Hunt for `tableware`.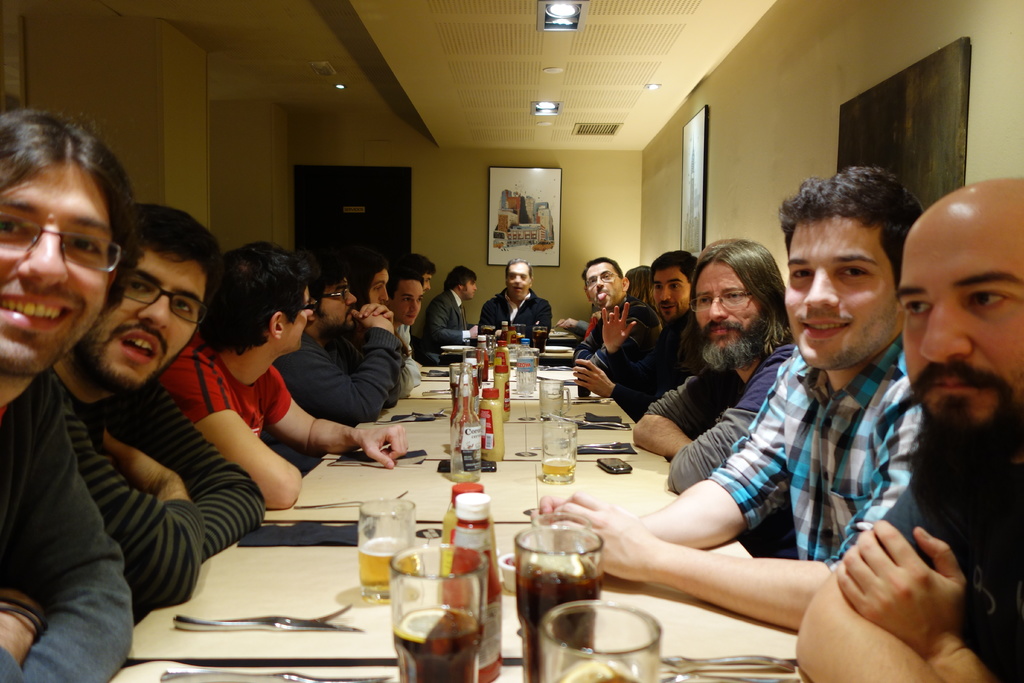
Hunted down at (left=374, top=407, right=449, bottom=424).
